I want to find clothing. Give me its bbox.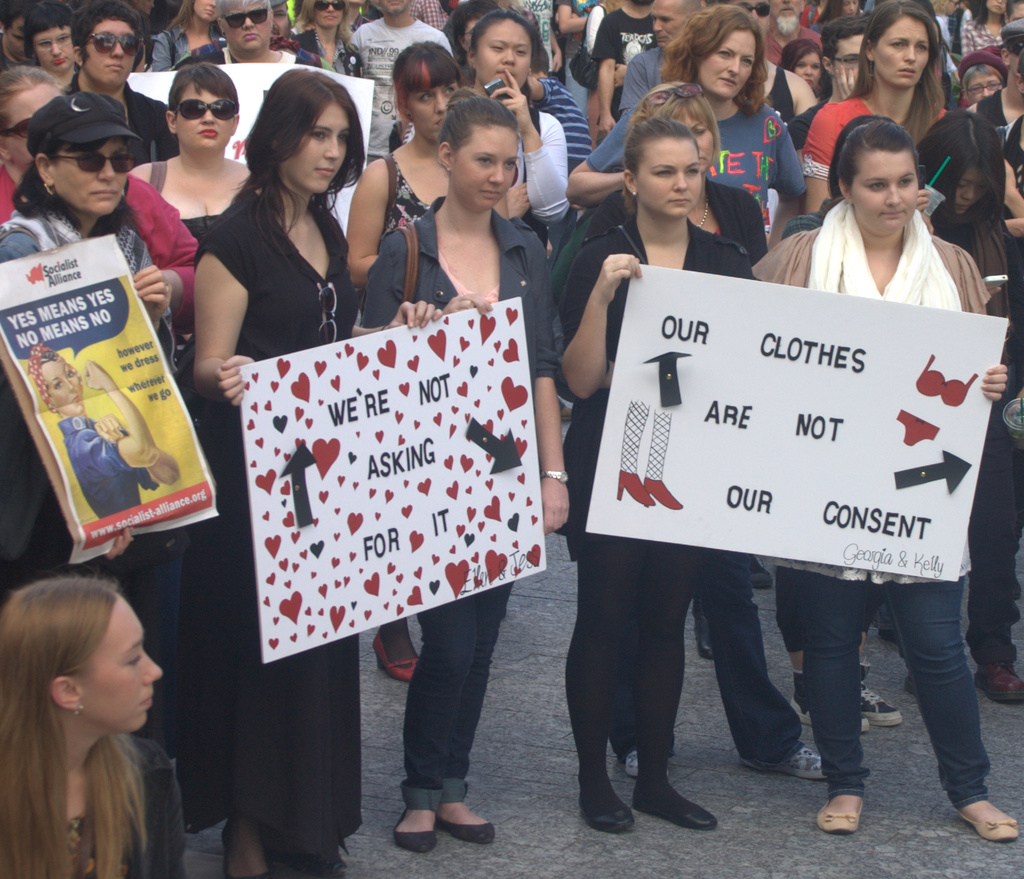
(747,195,988,802).
